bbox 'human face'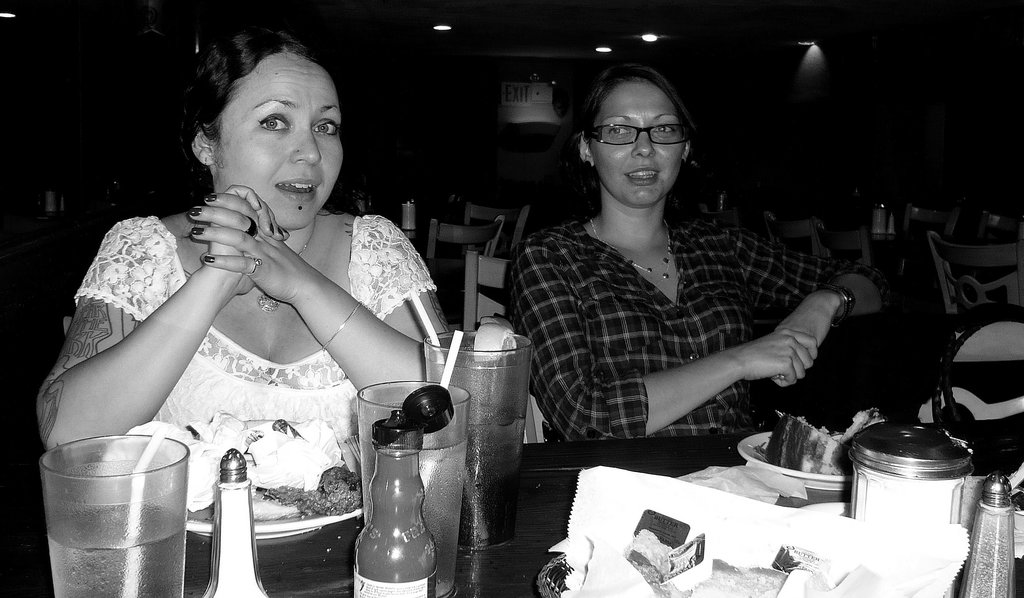
<bbox>591, 77, 685, 206</bbox>
